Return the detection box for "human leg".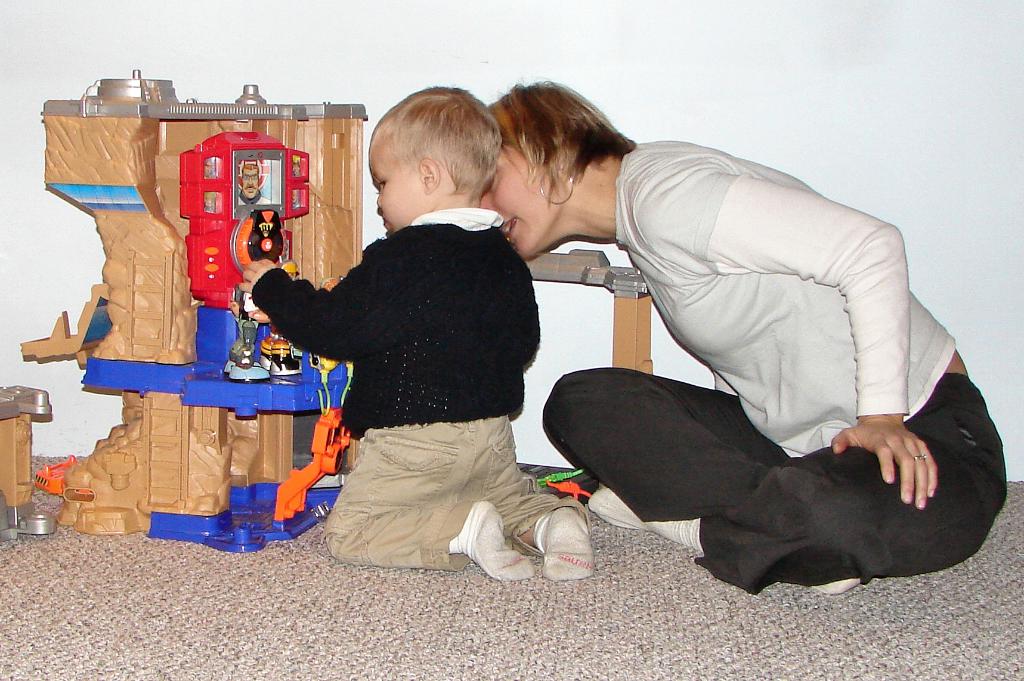
<box>320,392,534,584</box>.
